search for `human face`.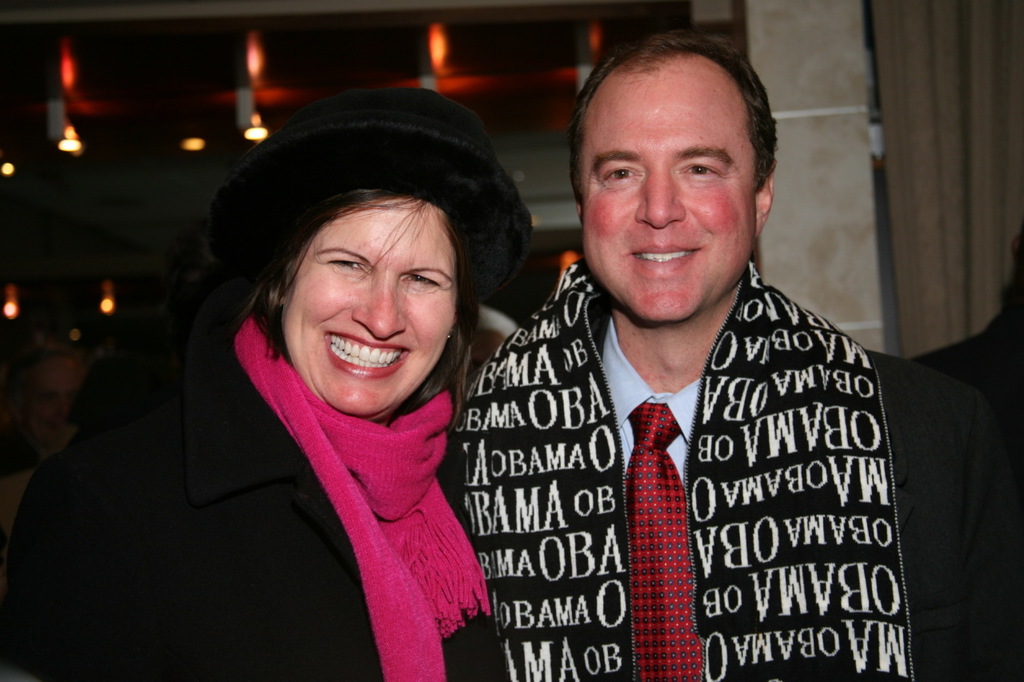
Found at (x1=290, y1=182, x2=457, y2=421).
